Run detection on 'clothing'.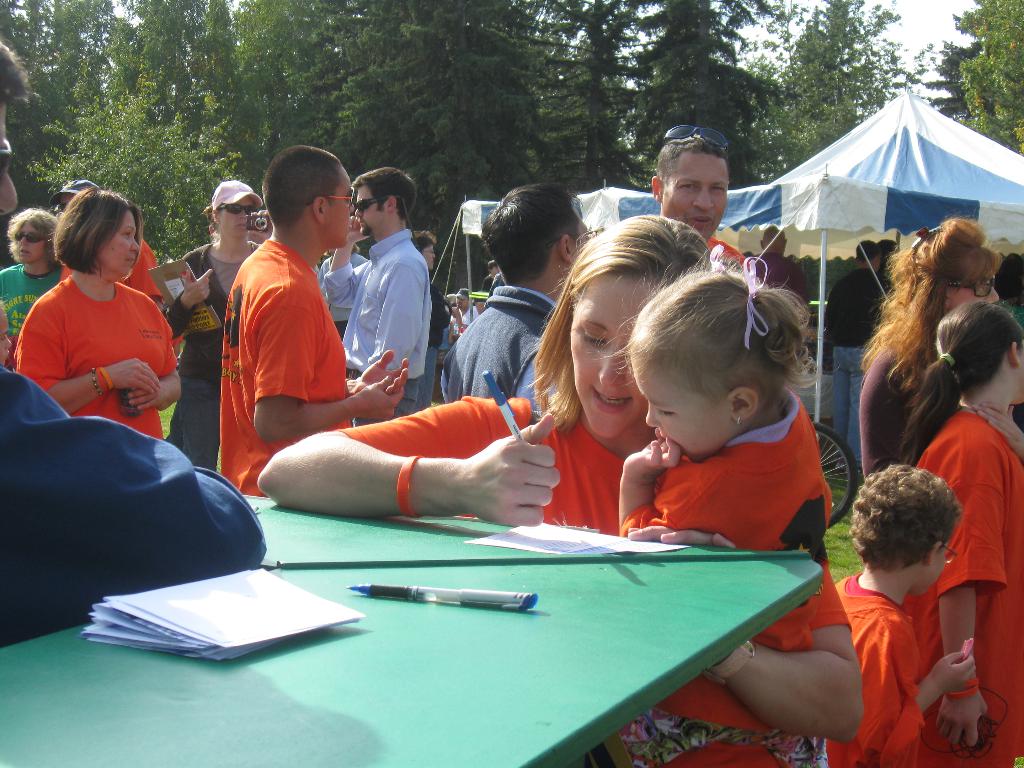
Result: bbox=(419, 290, 451, 412).
